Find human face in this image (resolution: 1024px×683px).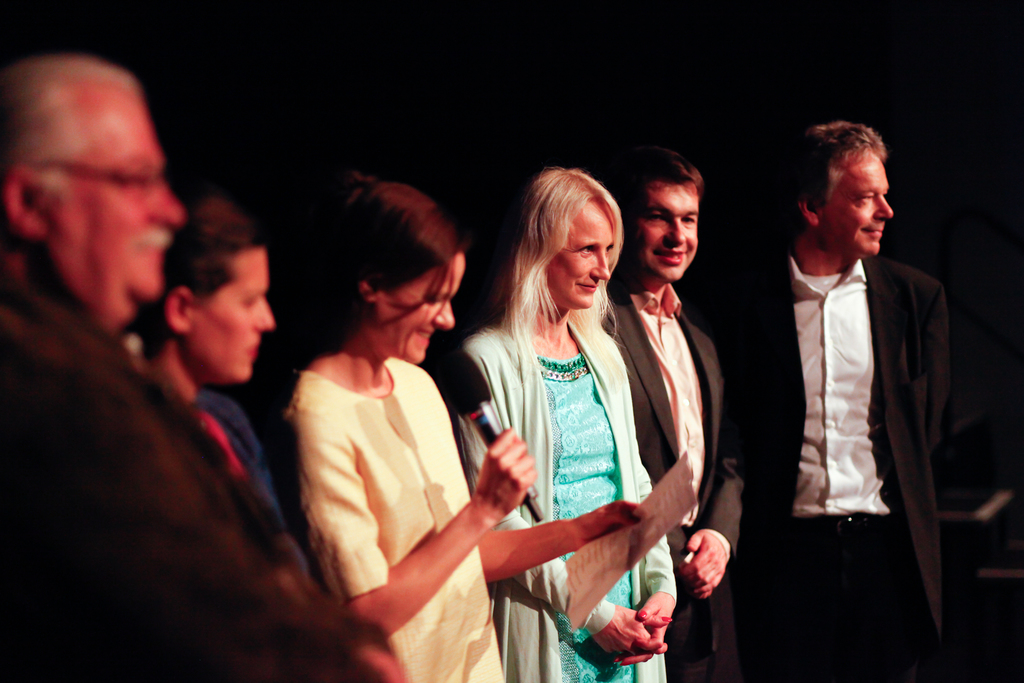
541:199:619:304.
